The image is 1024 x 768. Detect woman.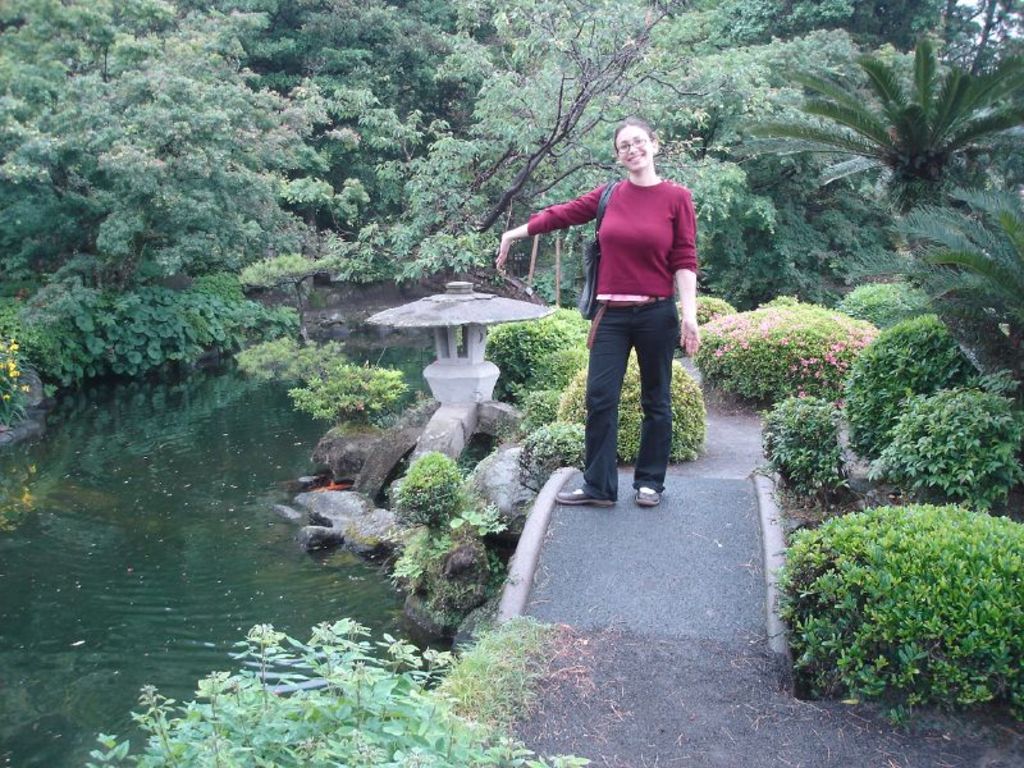
Detection: 462:115:717:481.
